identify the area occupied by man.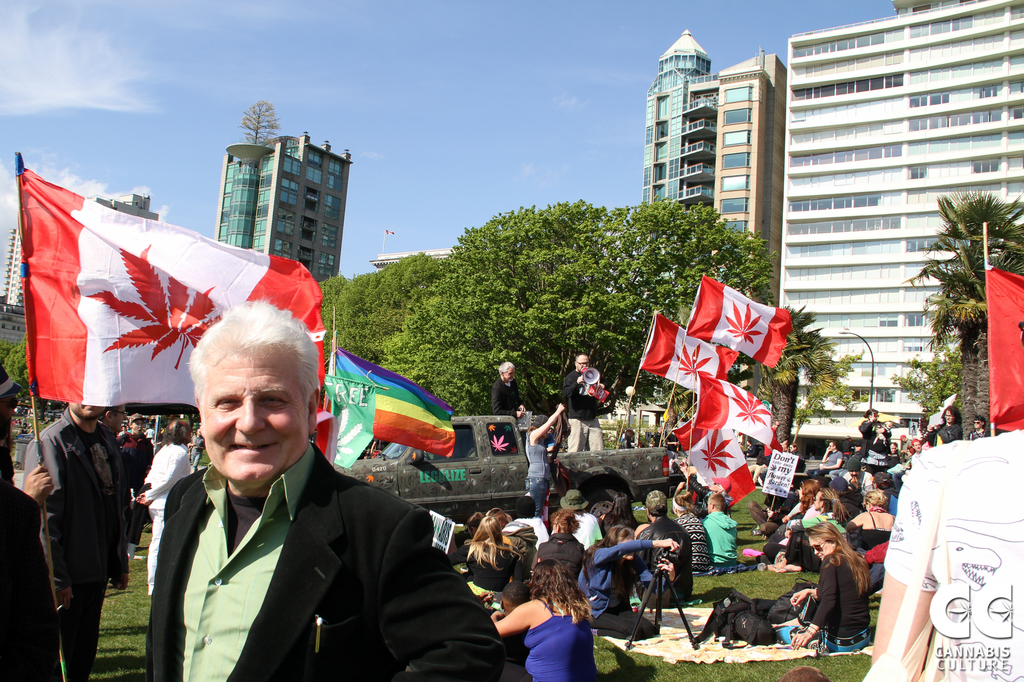
Area: l=696, t=489, r=743, b=572.
